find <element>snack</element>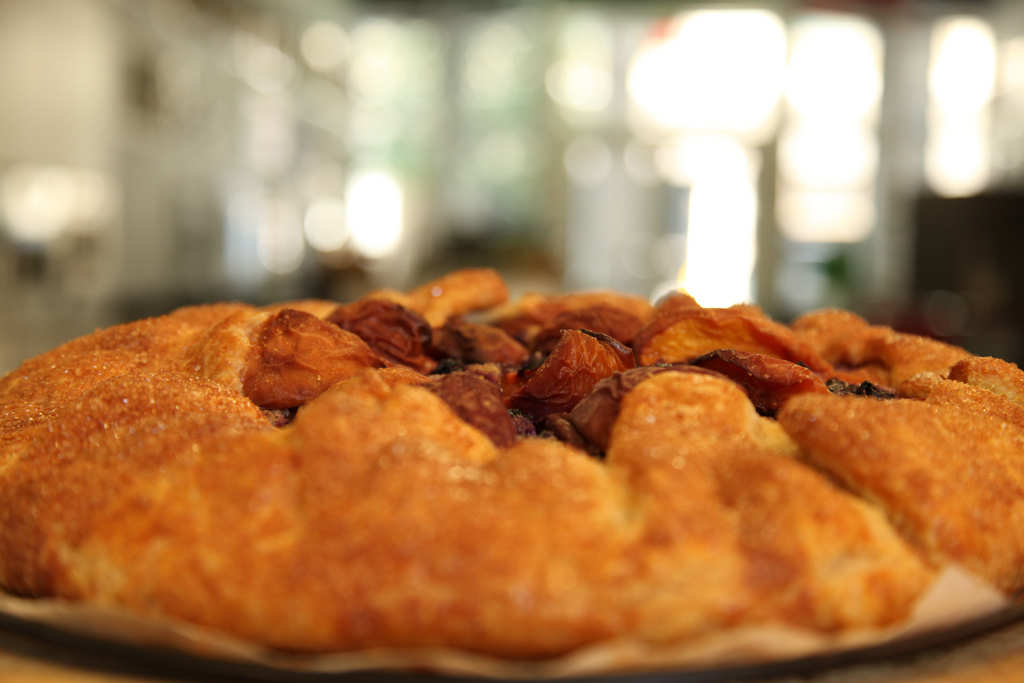
left=1, top=301, right=955, bottom=682
